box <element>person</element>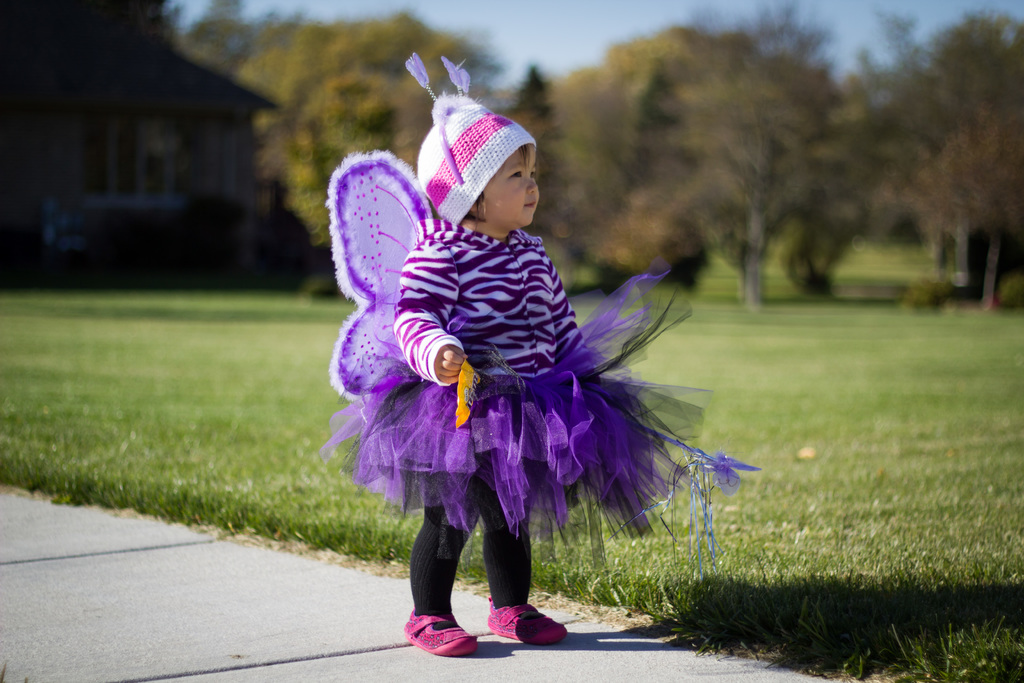
rect(324, 55, 763, 662)
